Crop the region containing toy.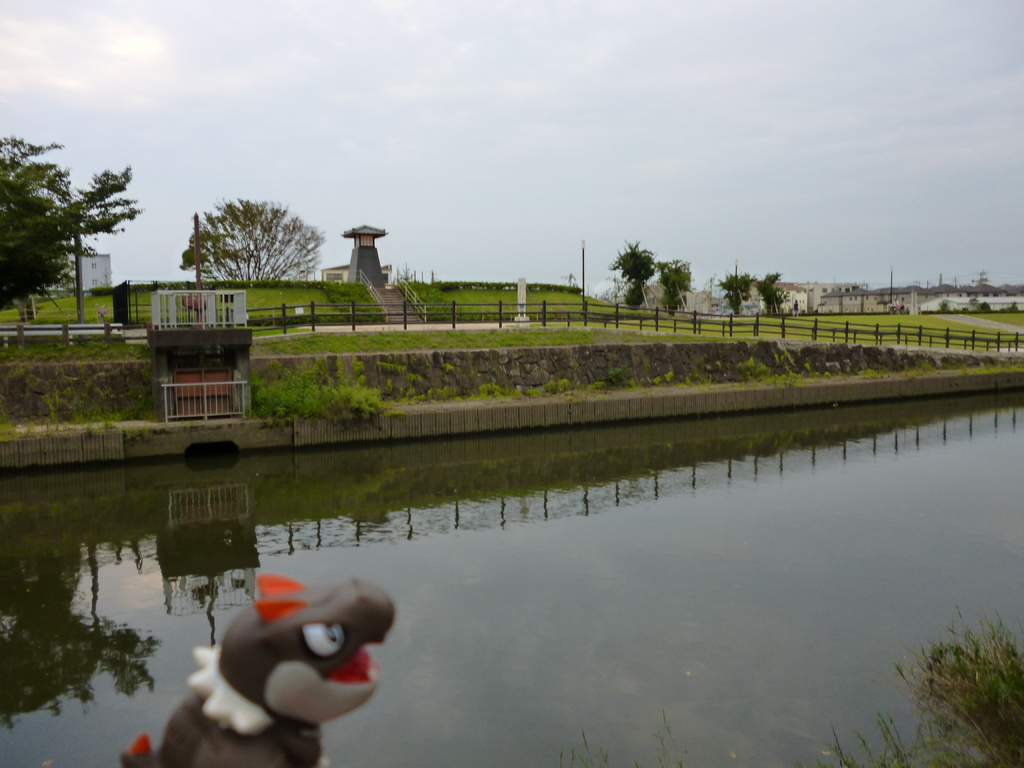
Crop region: bbox=[195, 577, 402, 710].
